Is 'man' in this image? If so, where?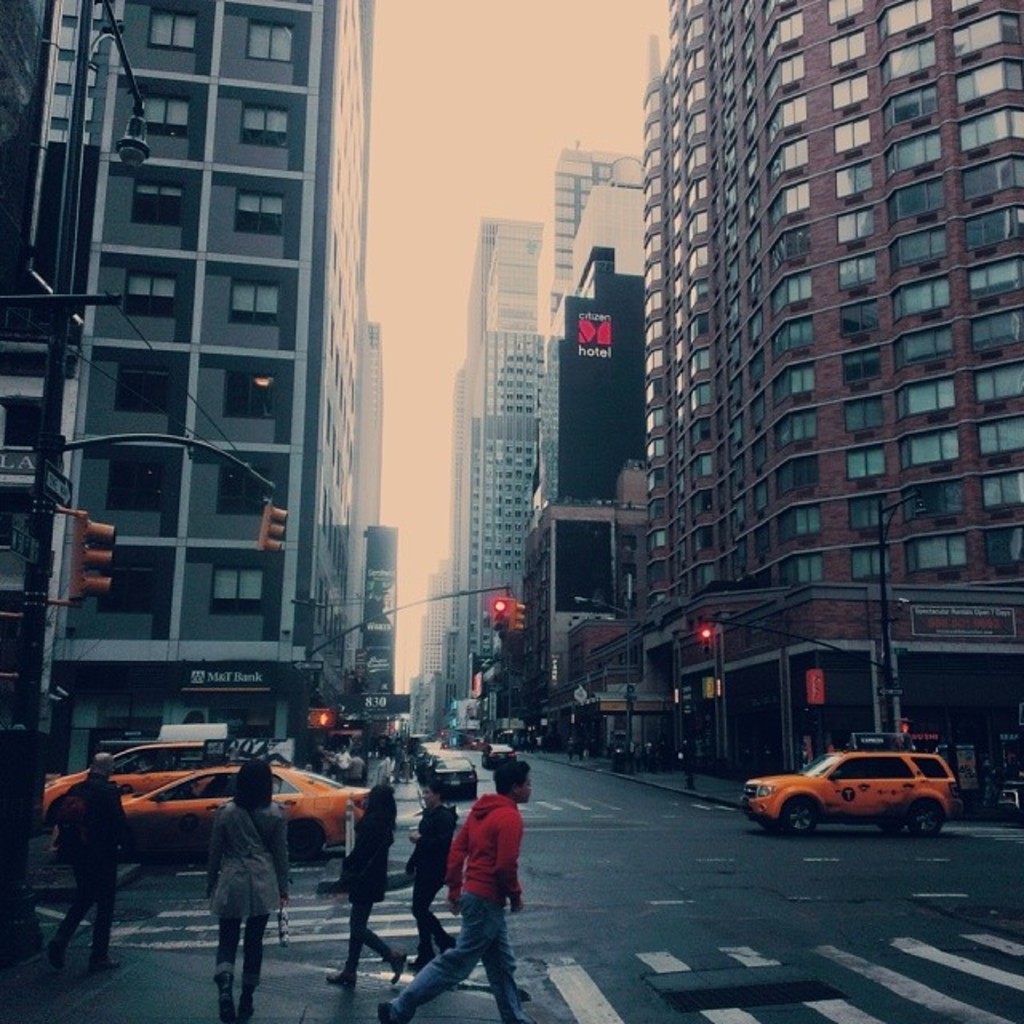
Yes, at crop(379, 757, 533, 1022).
